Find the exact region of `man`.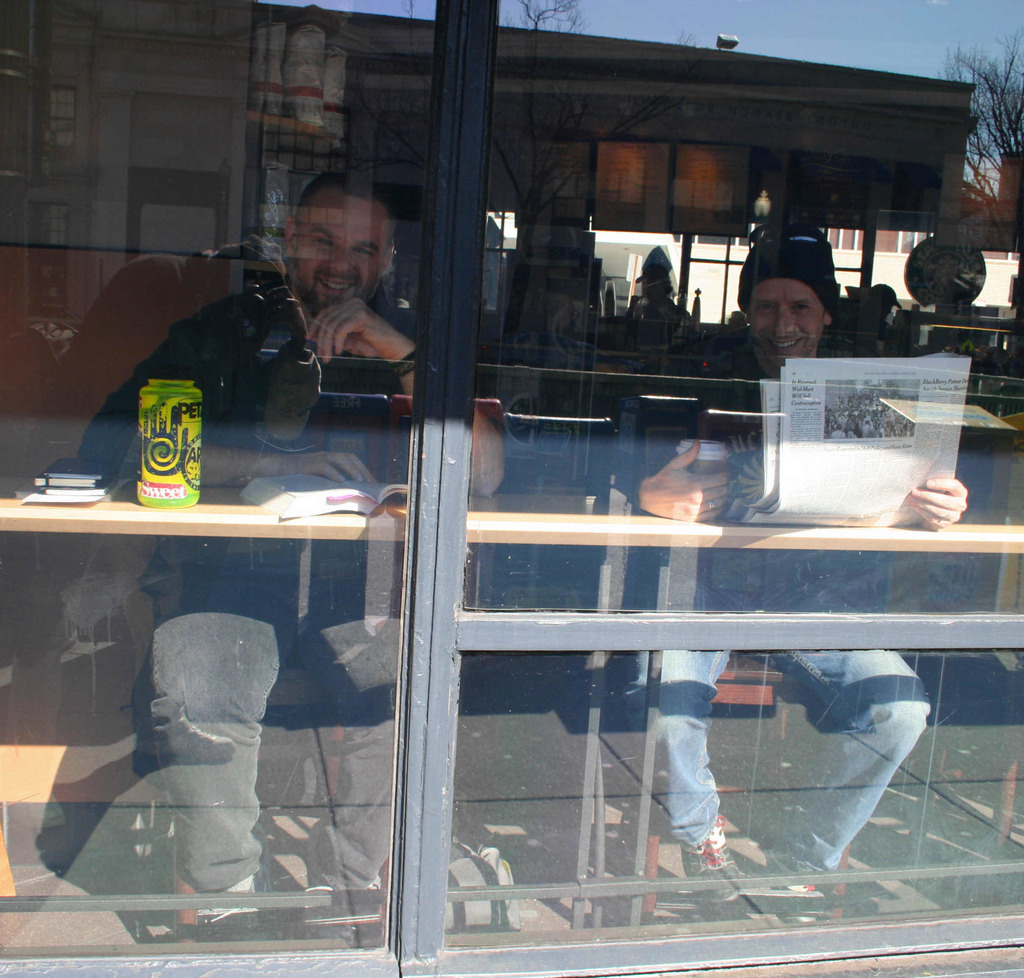
Exact region: bbox=(627, 227, 970, 908).
